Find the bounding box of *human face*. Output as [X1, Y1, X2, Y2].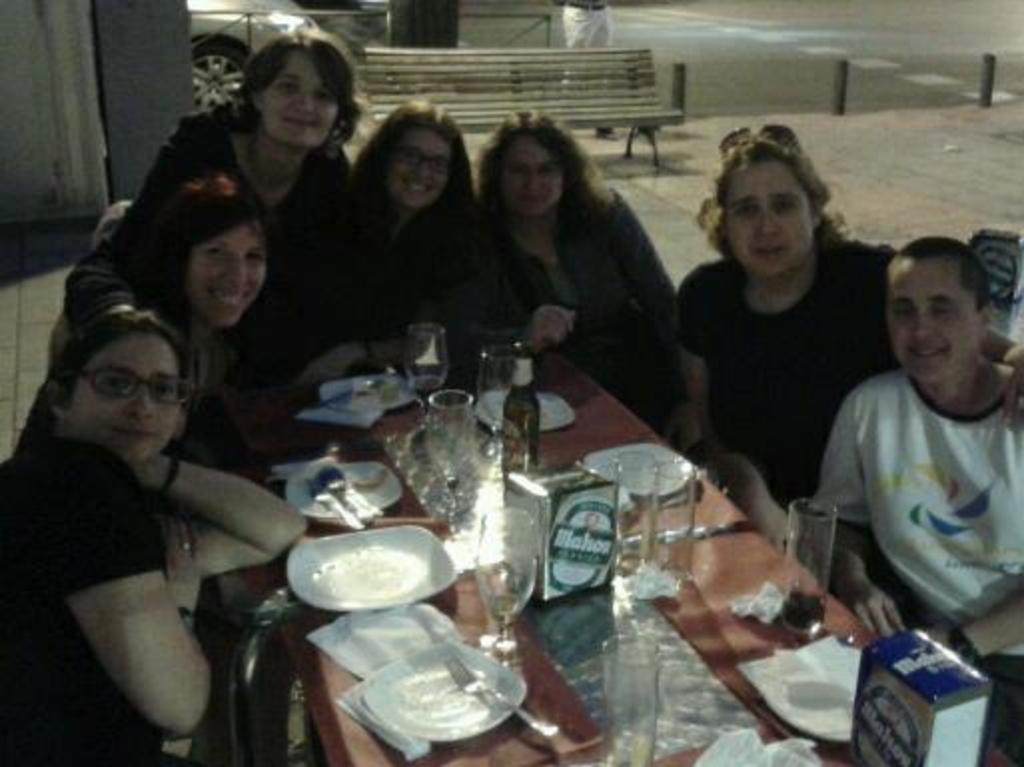
[391, 126, 453, 204].
